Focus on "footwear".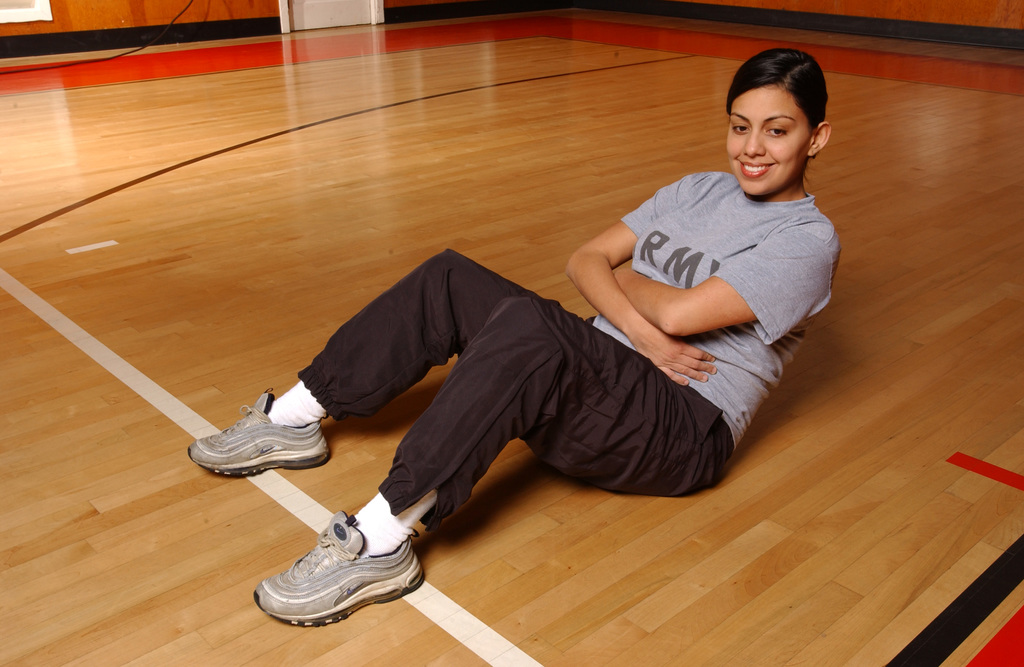
Focused at BBox(251, 508, 430, 629).
